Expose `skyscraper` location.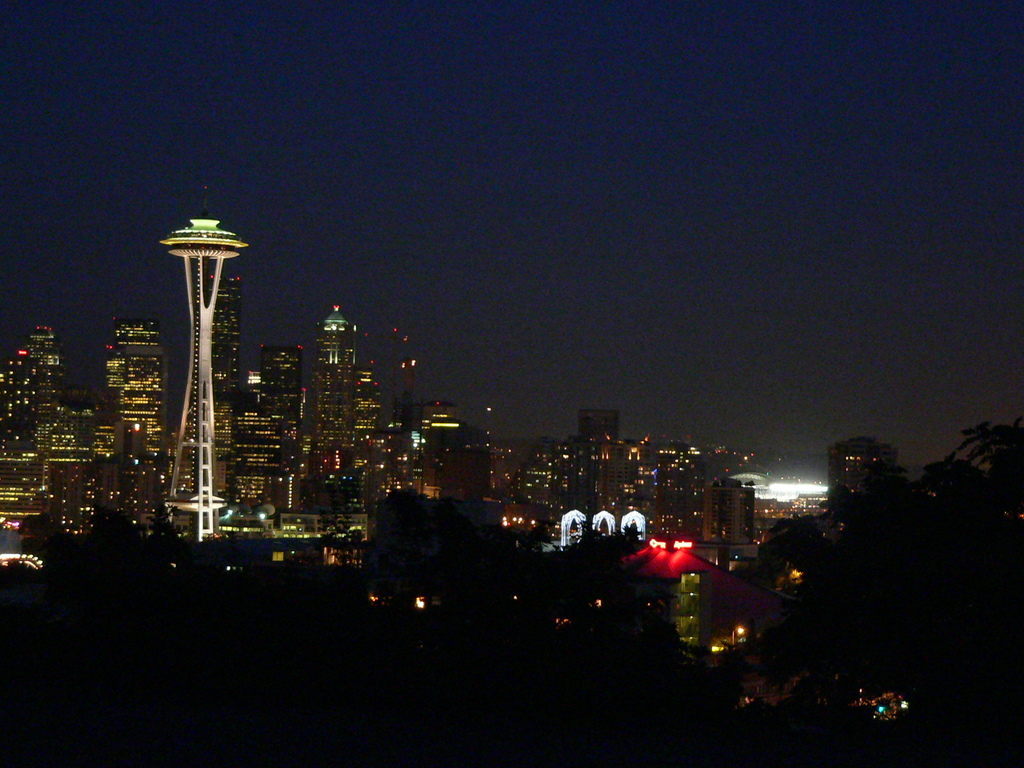
Exposed at pyautogui.locateOnScreen(306, 302, 399, 499).
